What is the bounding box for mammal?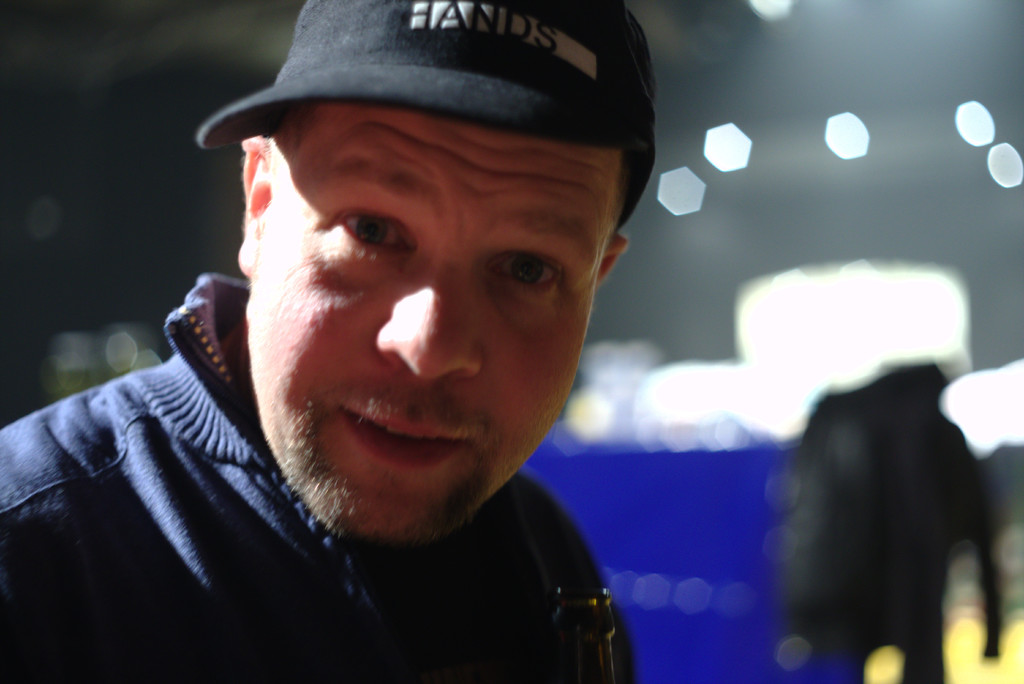
BBox(1, 0, 643, 683).
